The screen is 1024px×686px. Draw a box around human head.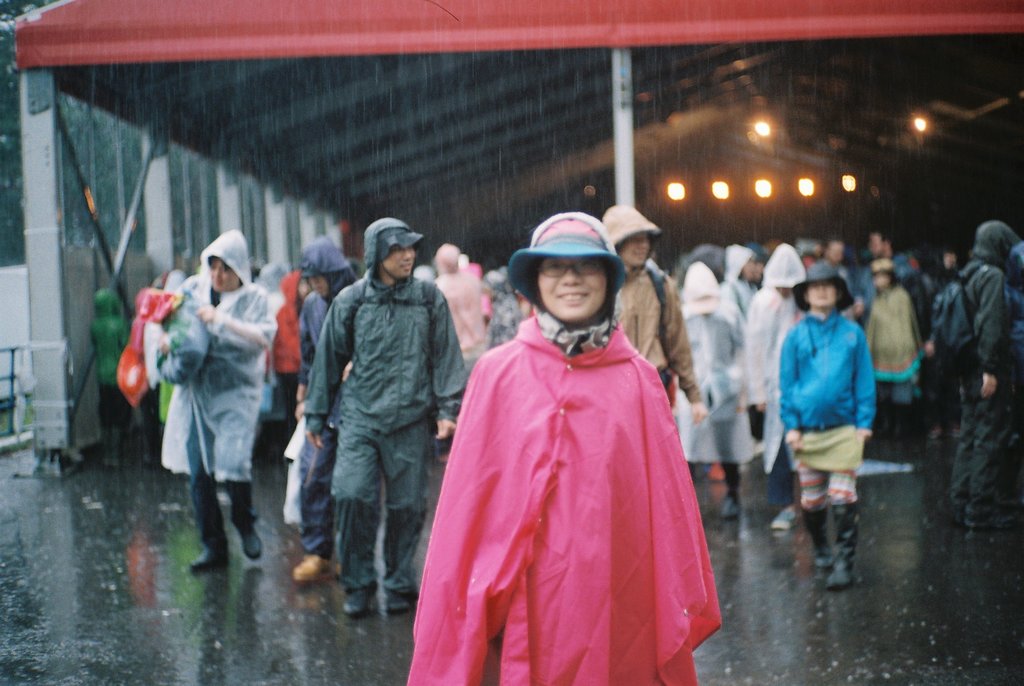
90,285,118,320.
